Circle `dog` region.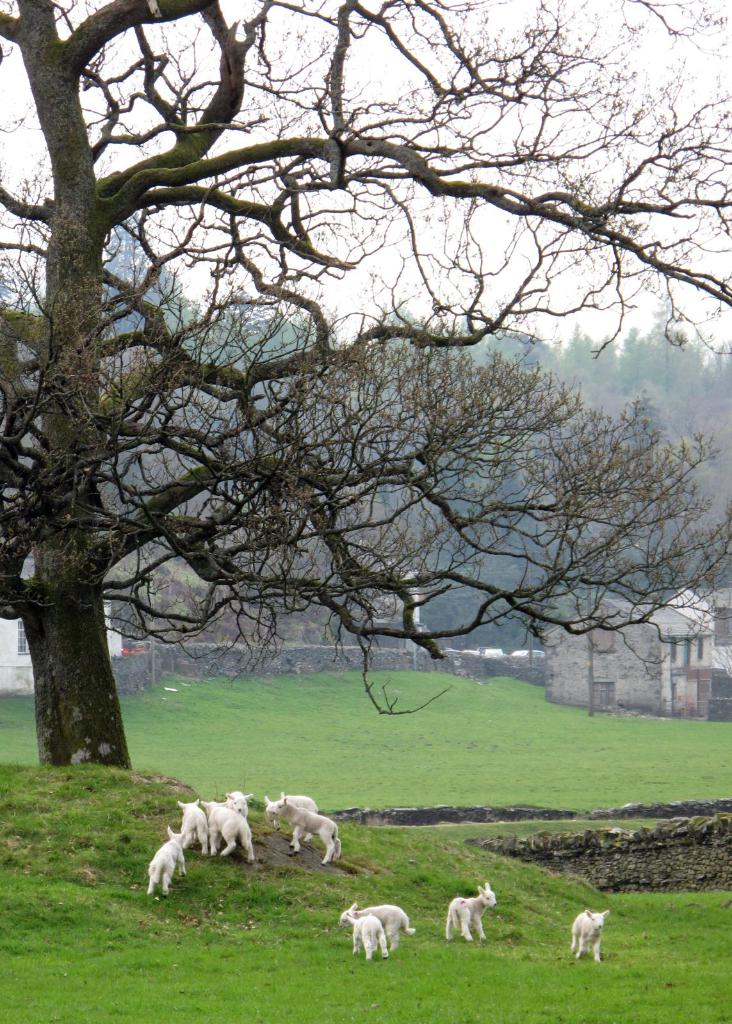
Region: bbox=(339, 911, 391, 960).
